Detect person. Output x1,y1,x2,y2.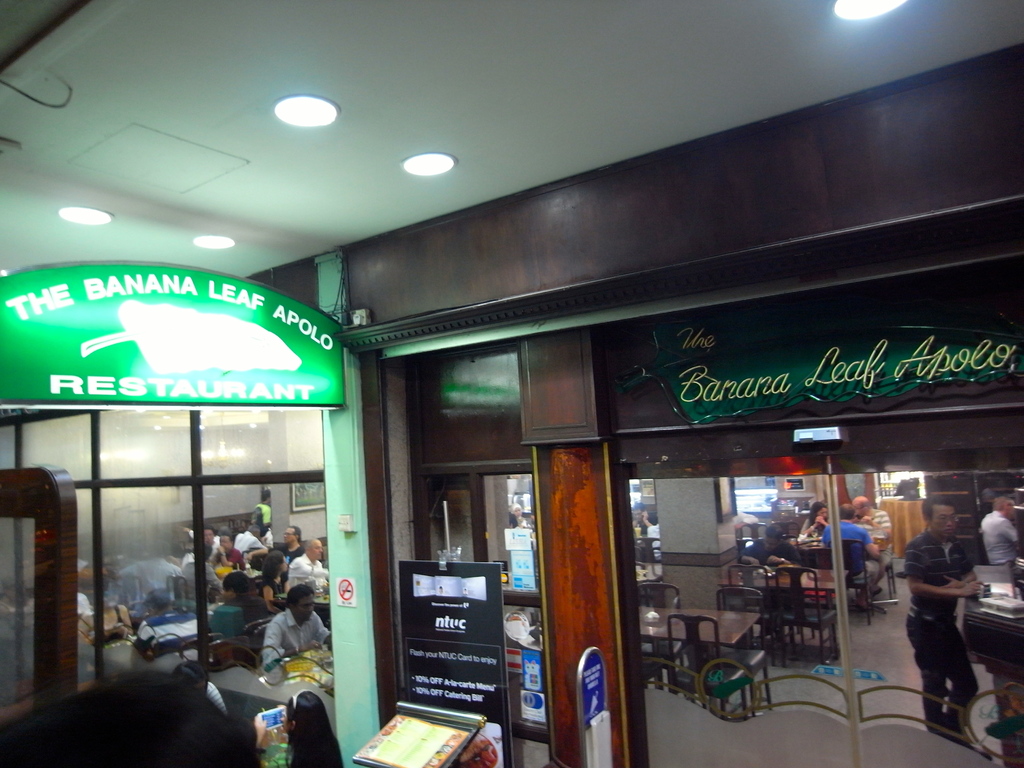
258,547,290,614.
